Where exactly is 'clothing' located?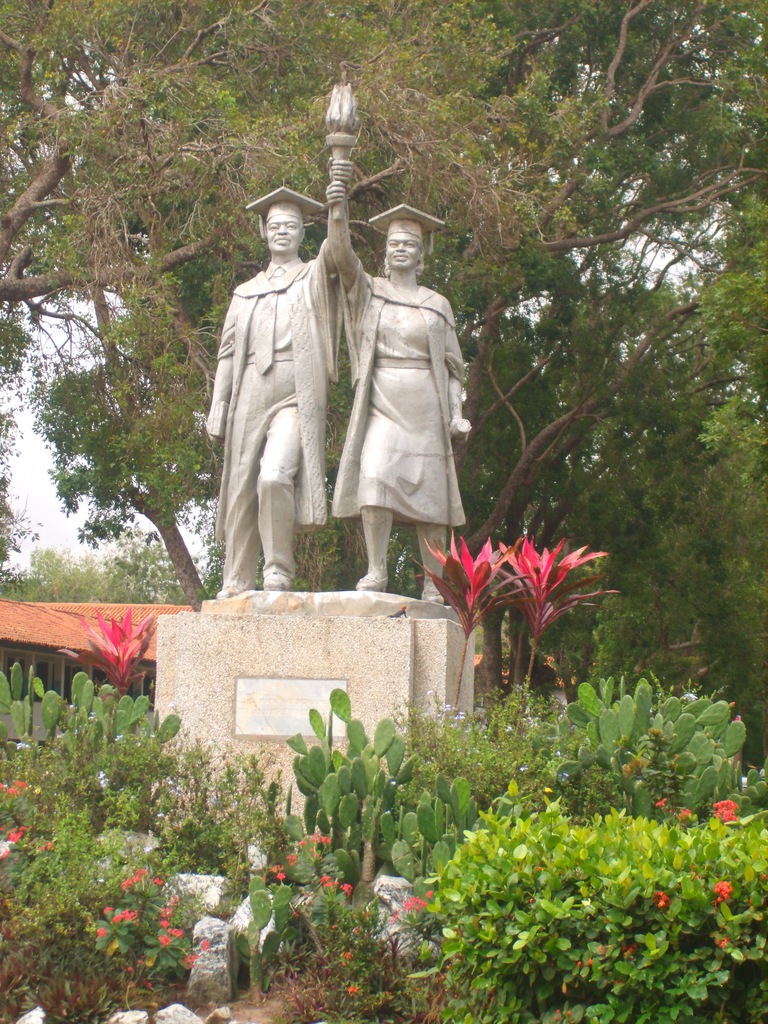
Its bounding box is {"x1": 204, "y1": 253, "x2": 330, "y2": 557}.
